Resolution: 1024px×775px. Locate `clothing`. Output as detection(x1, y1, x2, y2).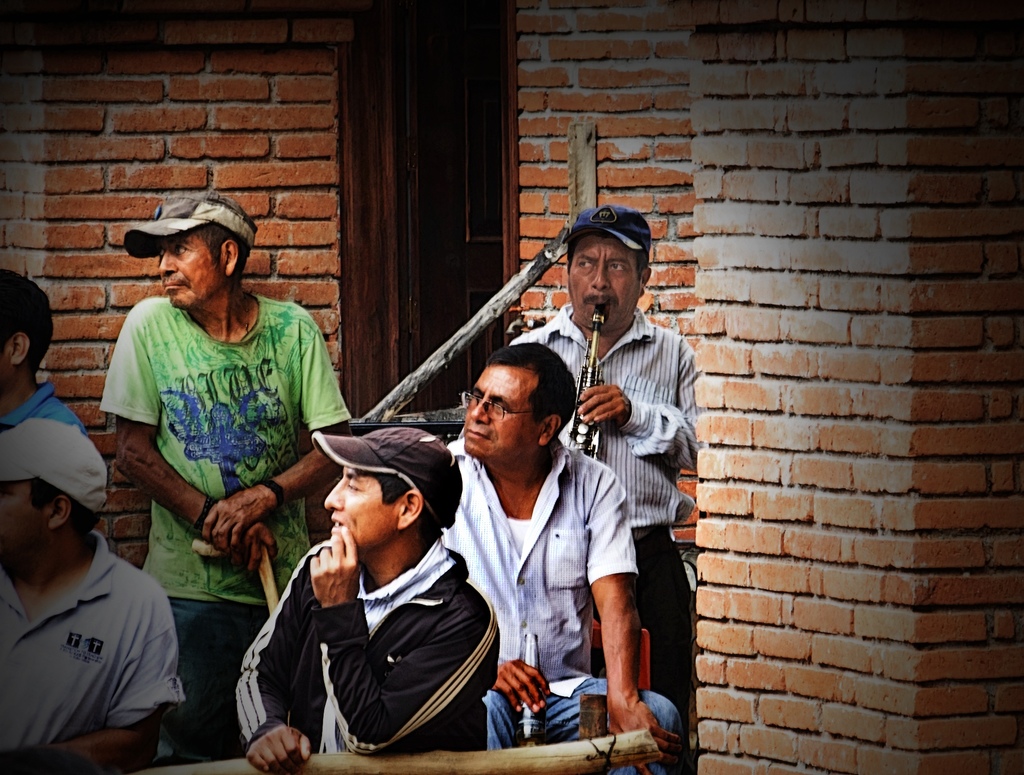
detection(234, 532, 497, 758).
